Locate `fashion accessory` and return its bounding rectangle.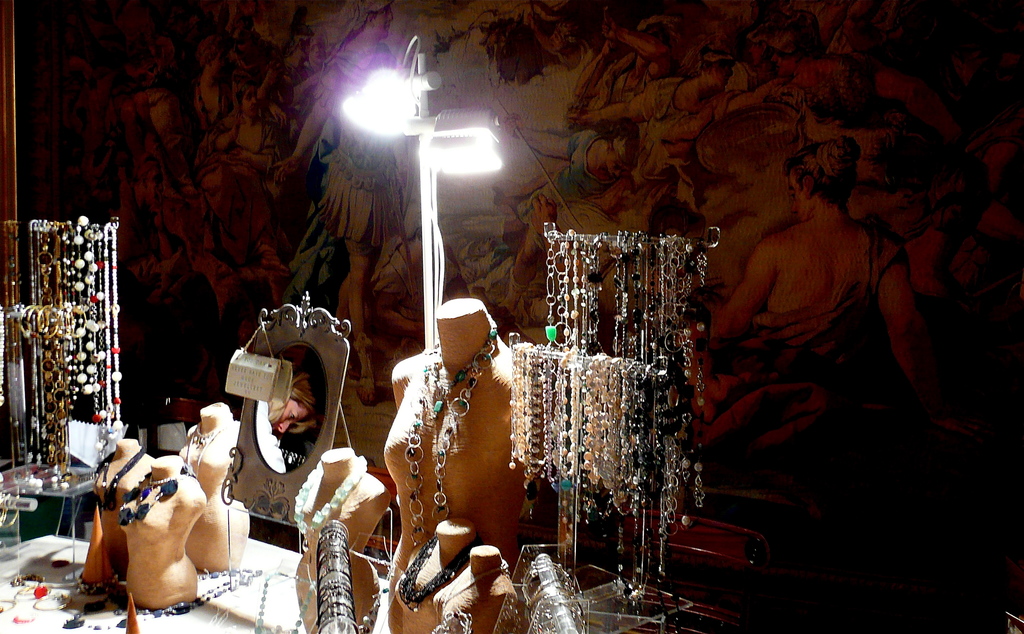
[x1=430, y1=556, x2=509, y2=633].
